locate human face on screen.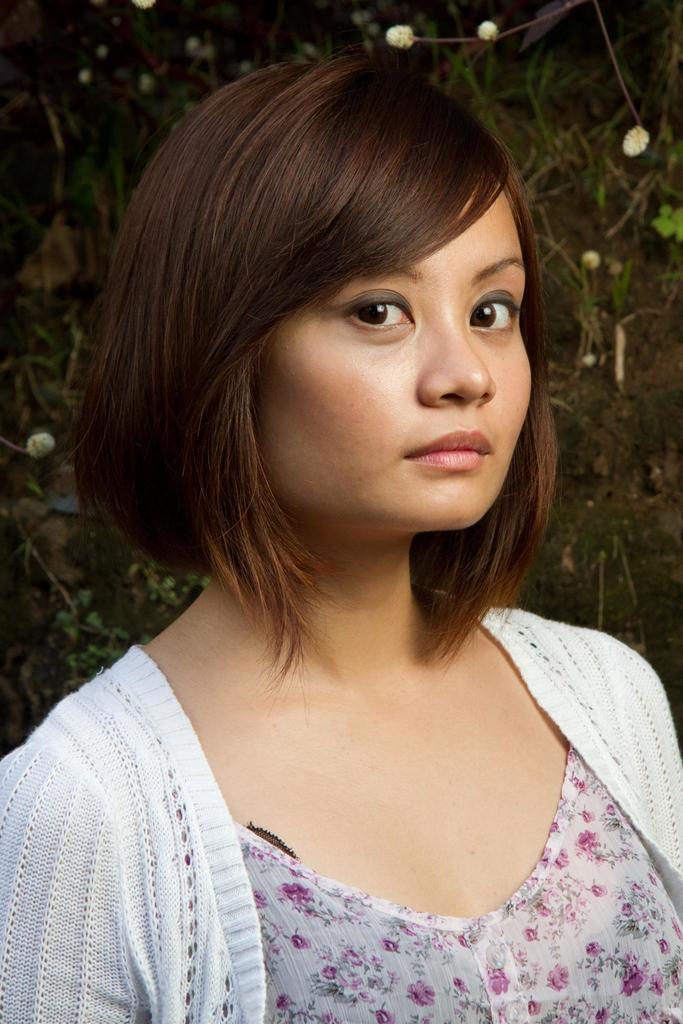
On screen at 240,175,534,540.
